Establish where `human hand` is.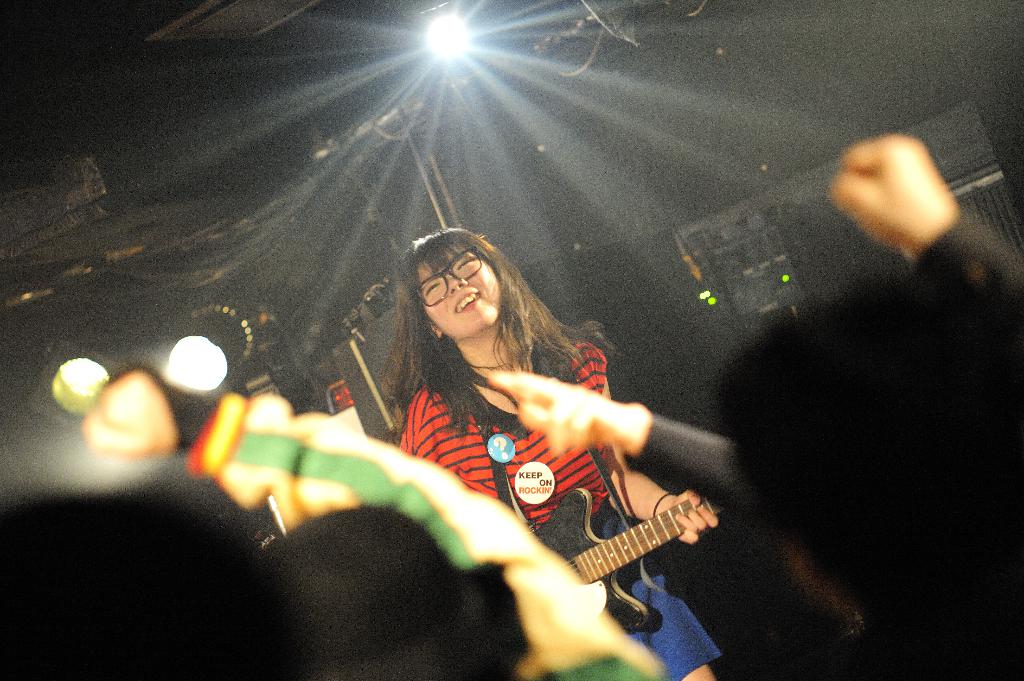
Established at select_region(79, 363, 183, 461).
